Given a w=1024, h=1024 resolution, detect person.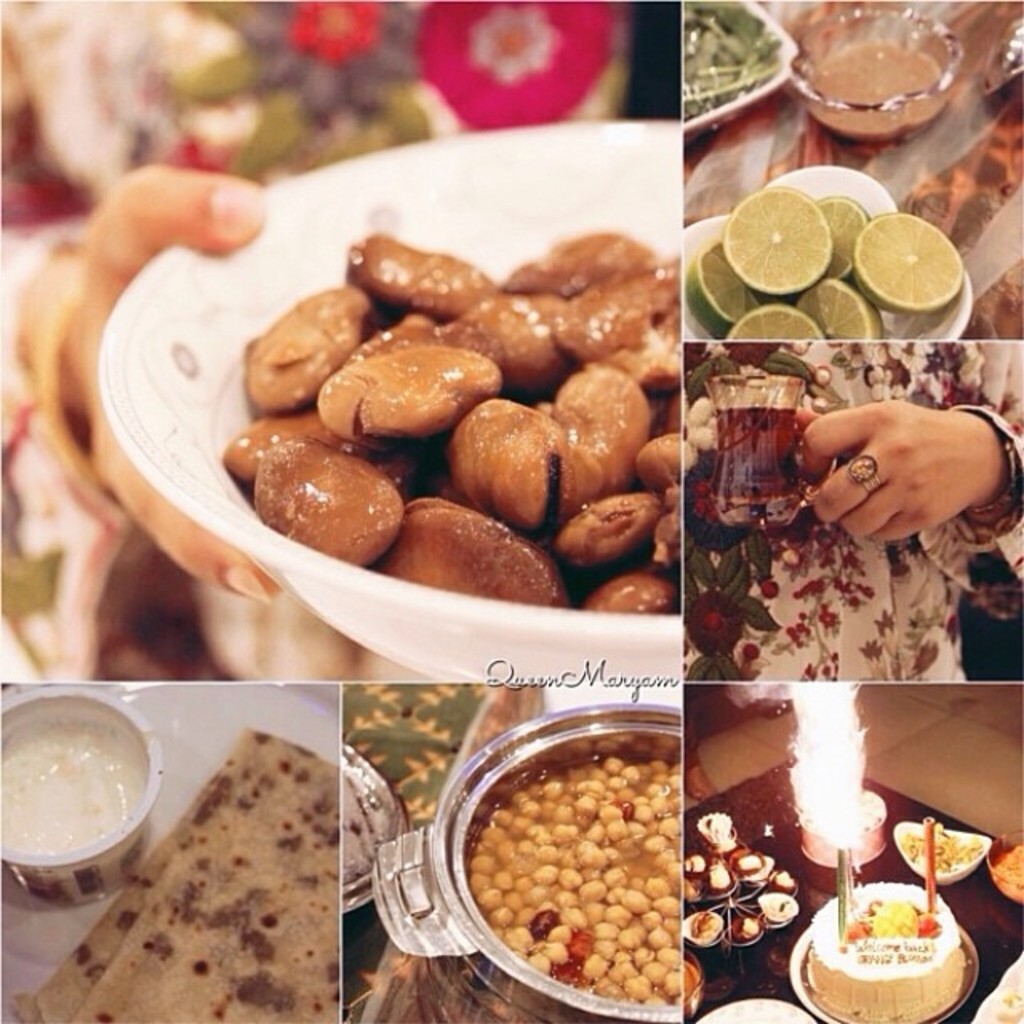
pyautogui.locateOnScreen(0, 0, 635, 686).
